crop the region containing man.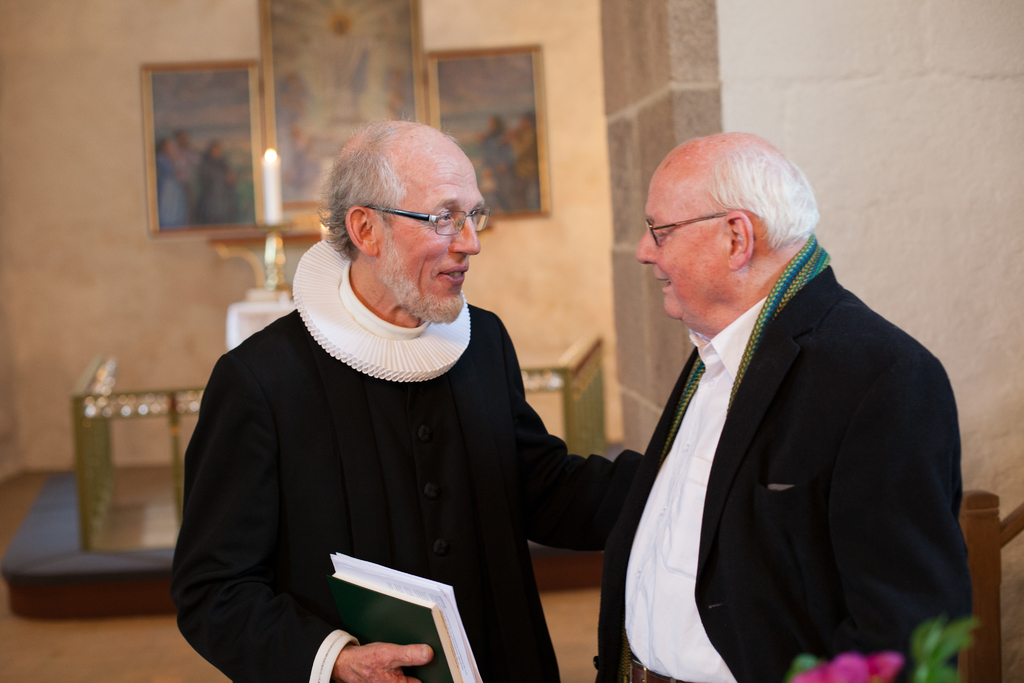
Crop region: (168,120,616,682).
